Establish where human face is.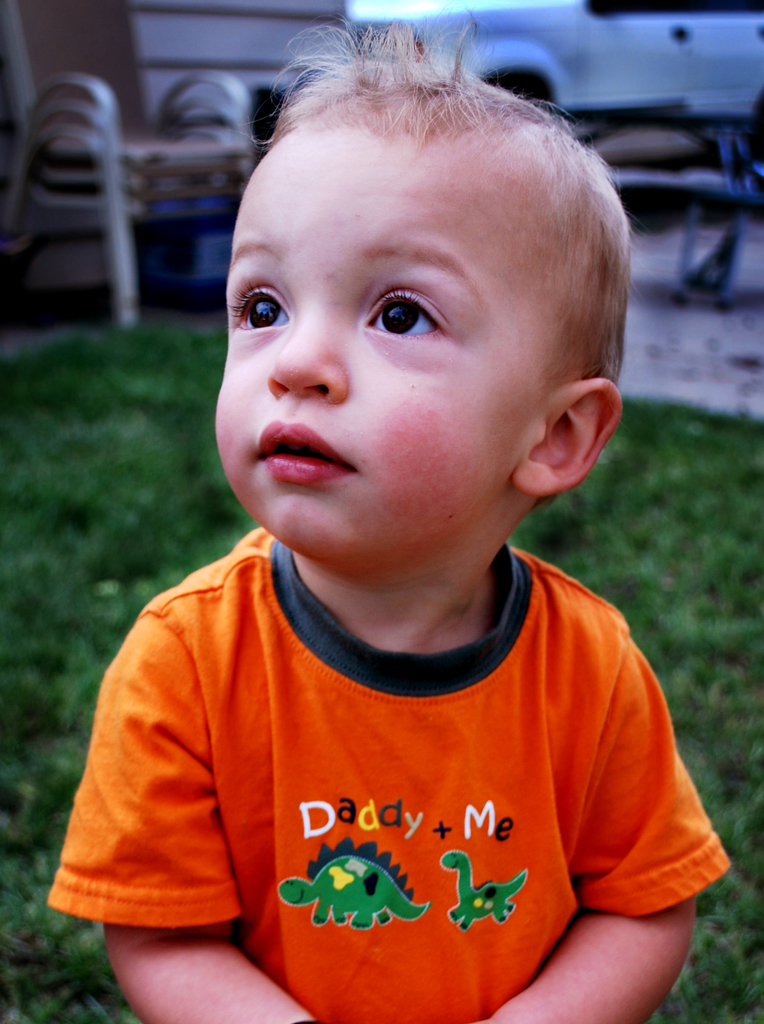
Established at (x1=211, y1=122, x2=562, y2=573).
